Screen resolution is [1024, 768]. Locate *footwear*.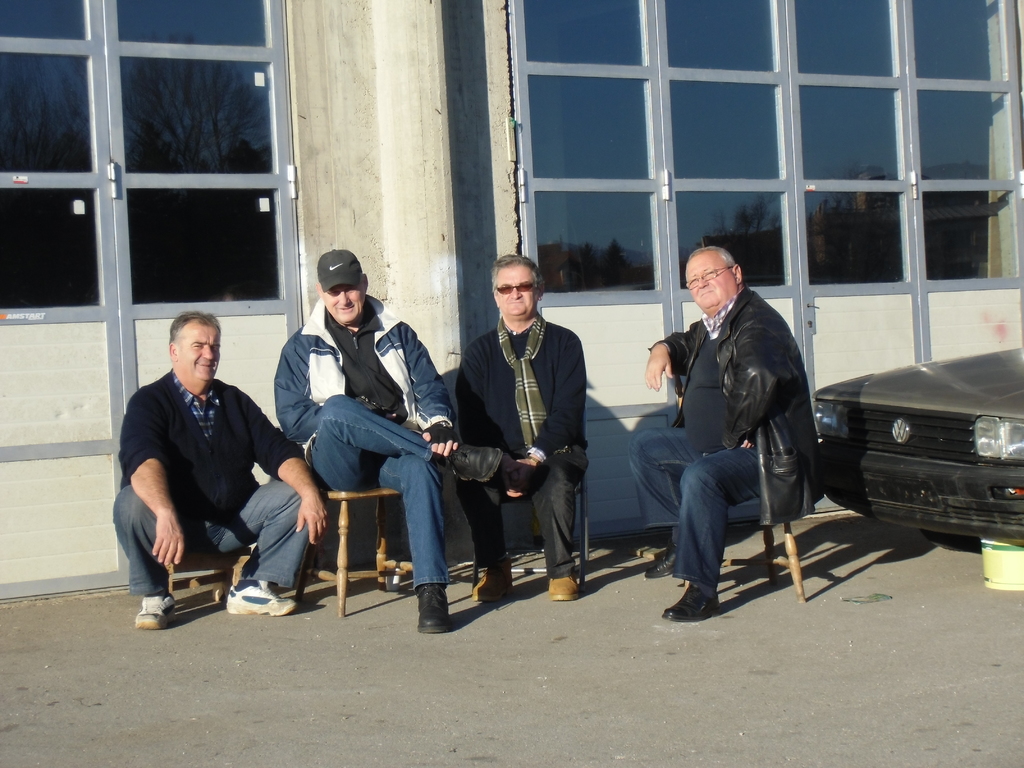
134 596 175 630.
